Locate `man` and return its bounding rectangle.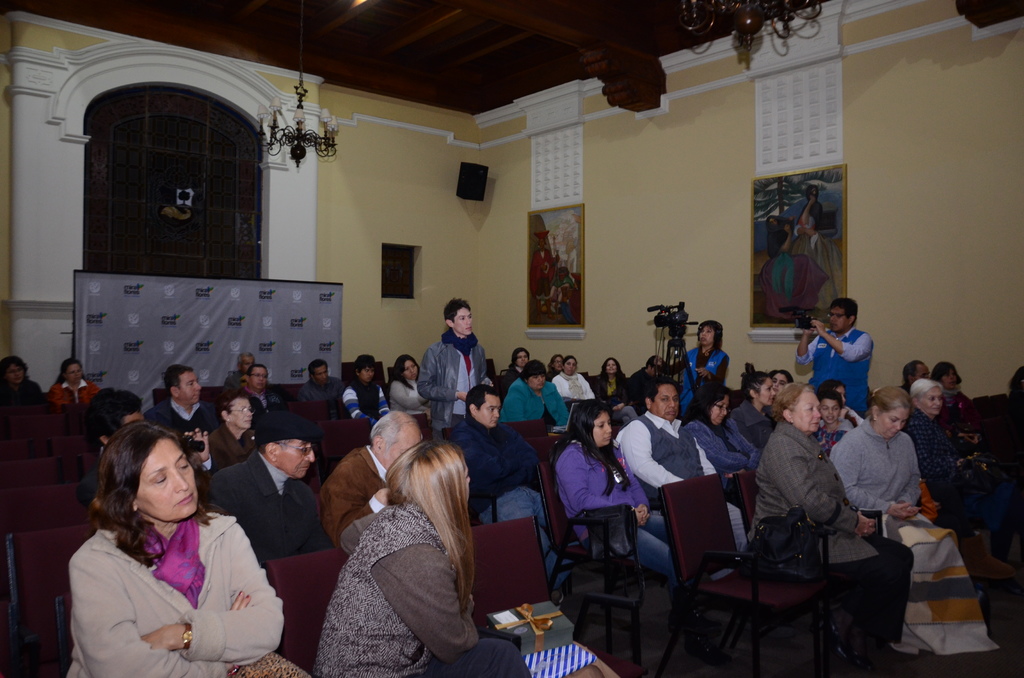
x1=298 y1=356 x2=348 y2=419.
